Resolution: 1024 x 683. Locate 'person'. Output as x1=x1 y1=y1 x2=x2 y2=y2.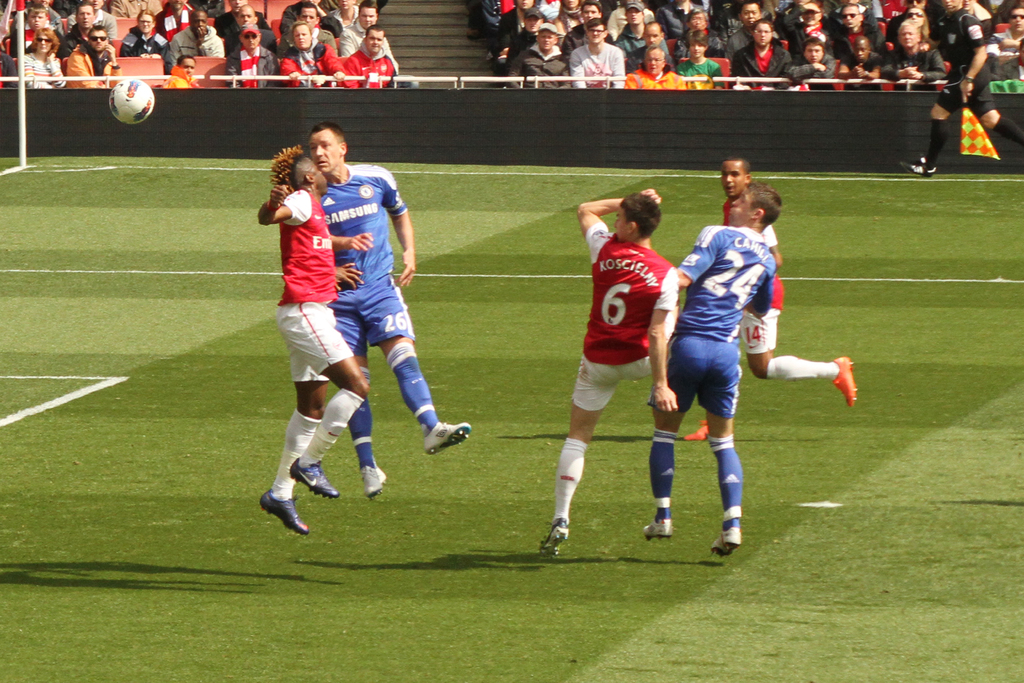
x1=257 y1=143 x2=365 y2=534.
